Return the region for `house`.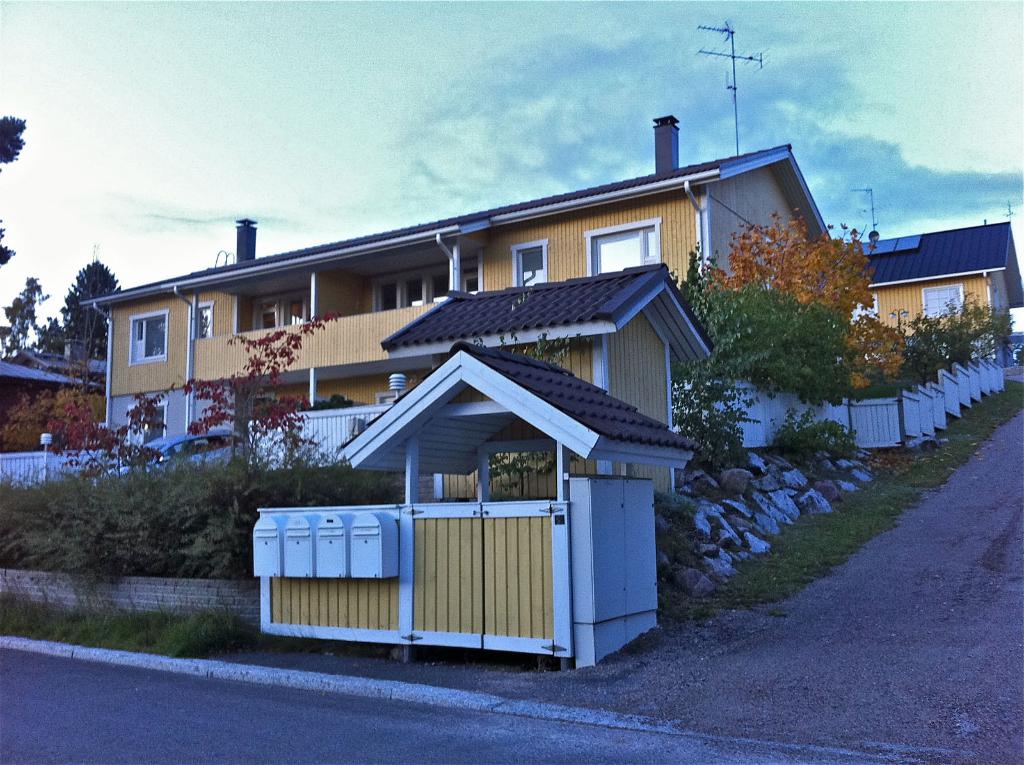
[x1=257, y1=340, x2=710, y2=681].
